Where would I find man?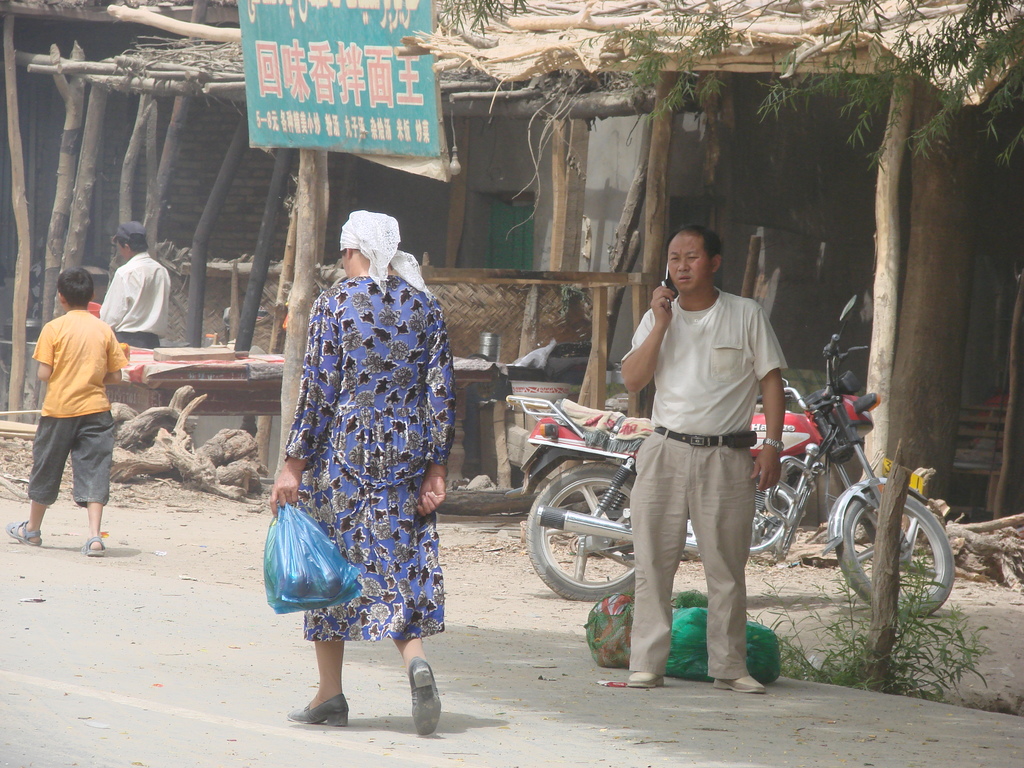
At rect(621, 222, 792, 689).
